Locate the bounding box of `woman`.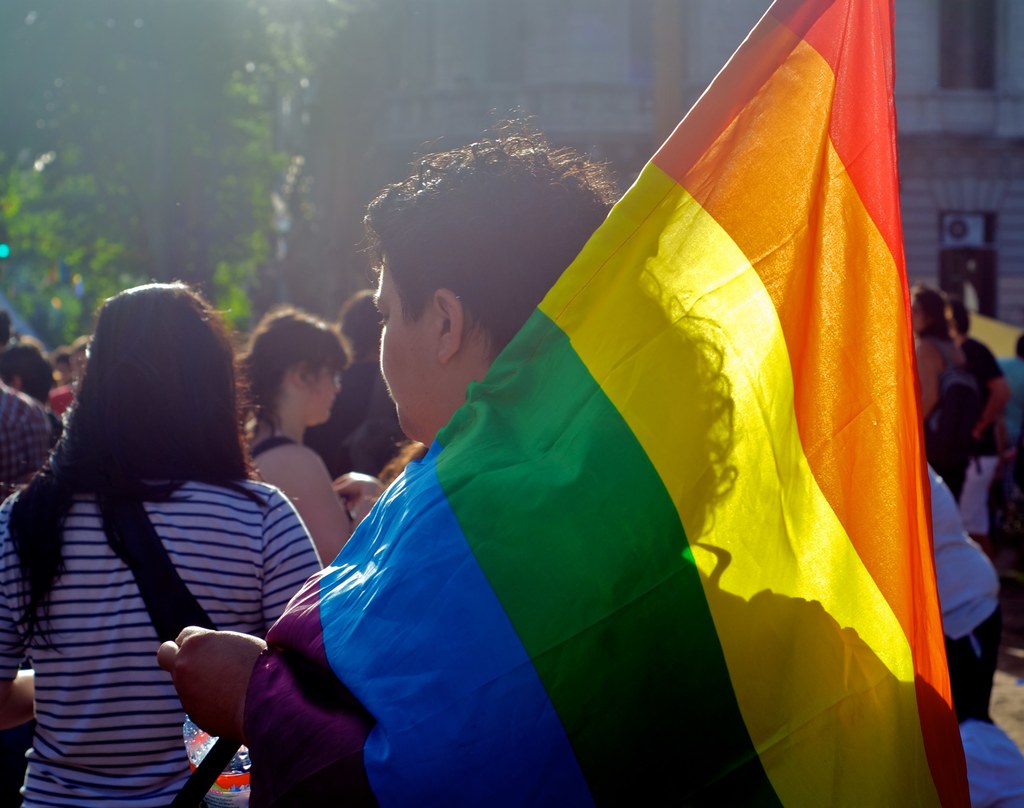
Bounding box: 231, 305, 390, 550.
